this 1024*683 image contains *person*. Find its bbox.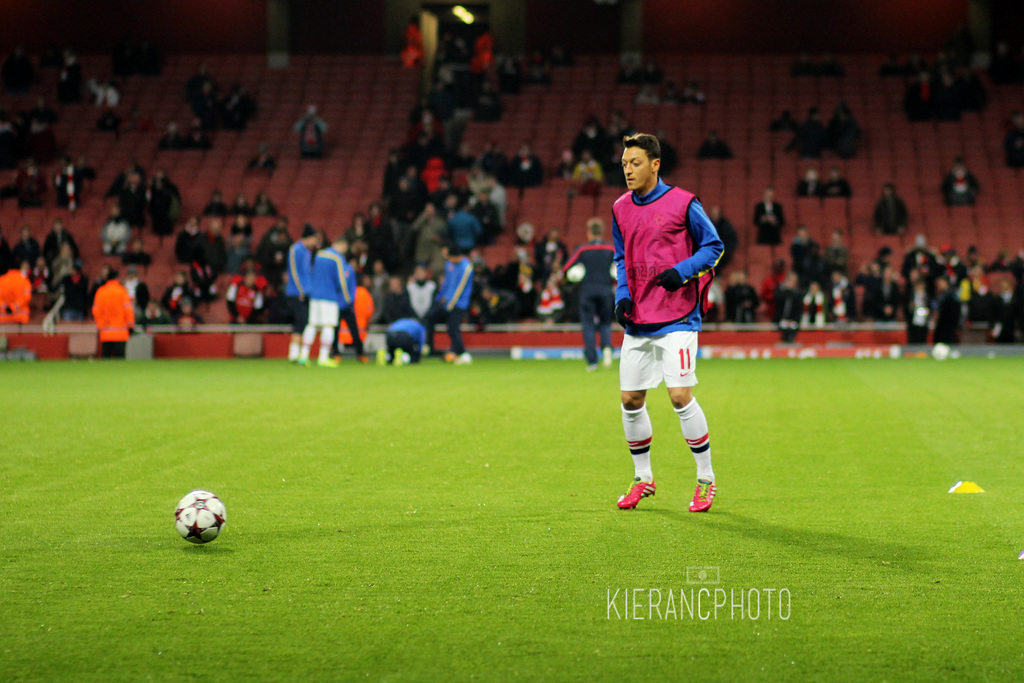
<box>0,252,32,368</box>.
